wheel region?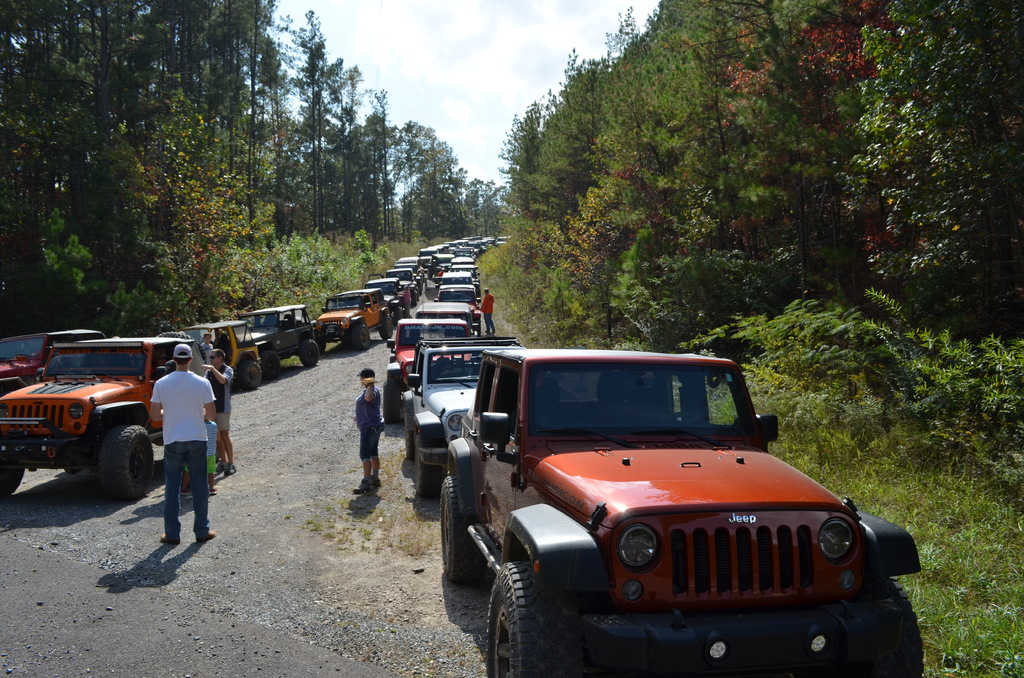
rect(477, 290, 480, 304)
